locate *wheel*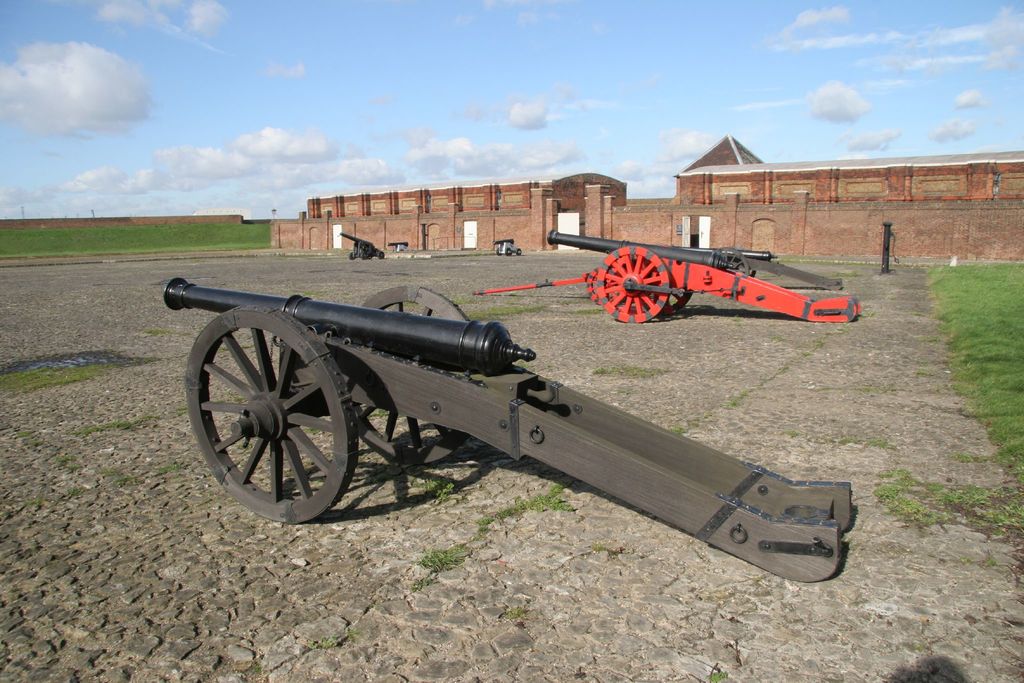
region(644, 288, 691, 318)
